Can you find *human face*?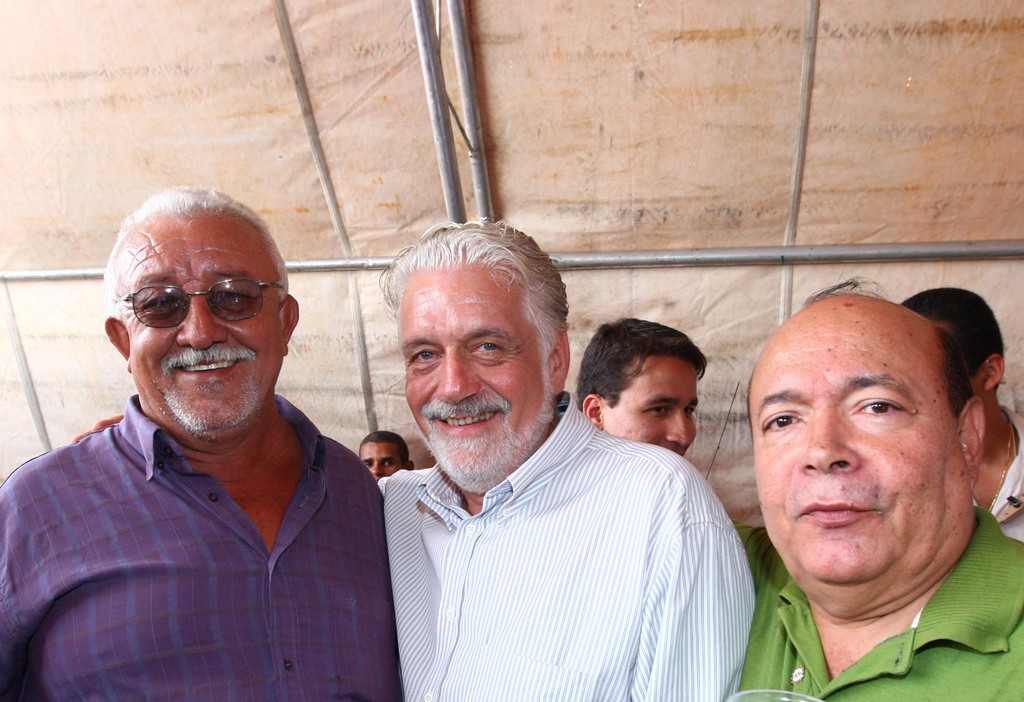
Yes, bounding box: (605, 362, 699, 466).
